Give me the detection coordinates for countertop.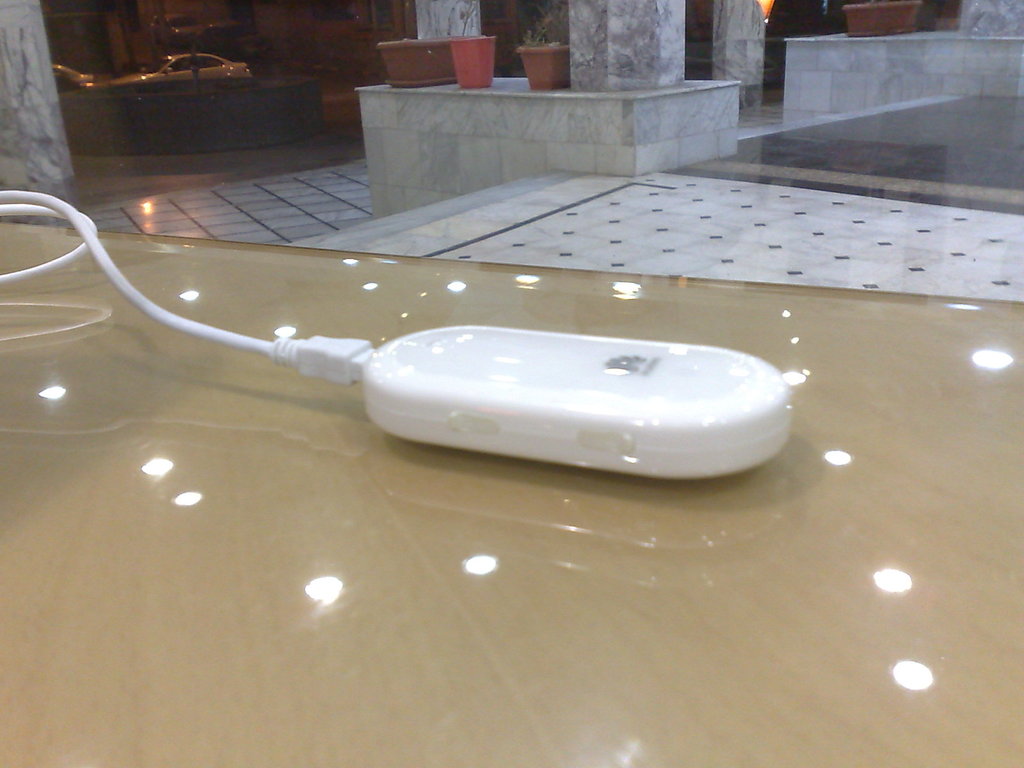
{"x1": 0, "y1": 219, "x2": 1023, "y2": 767}.
